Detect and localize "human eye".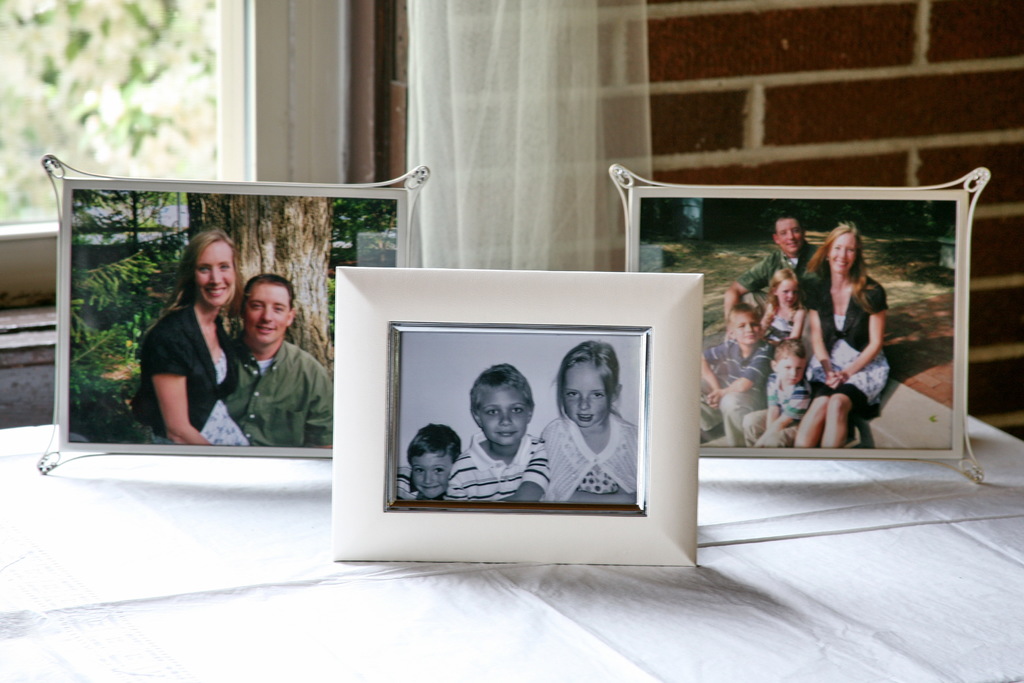
Localized at crop(786, 365, 790, 370).
